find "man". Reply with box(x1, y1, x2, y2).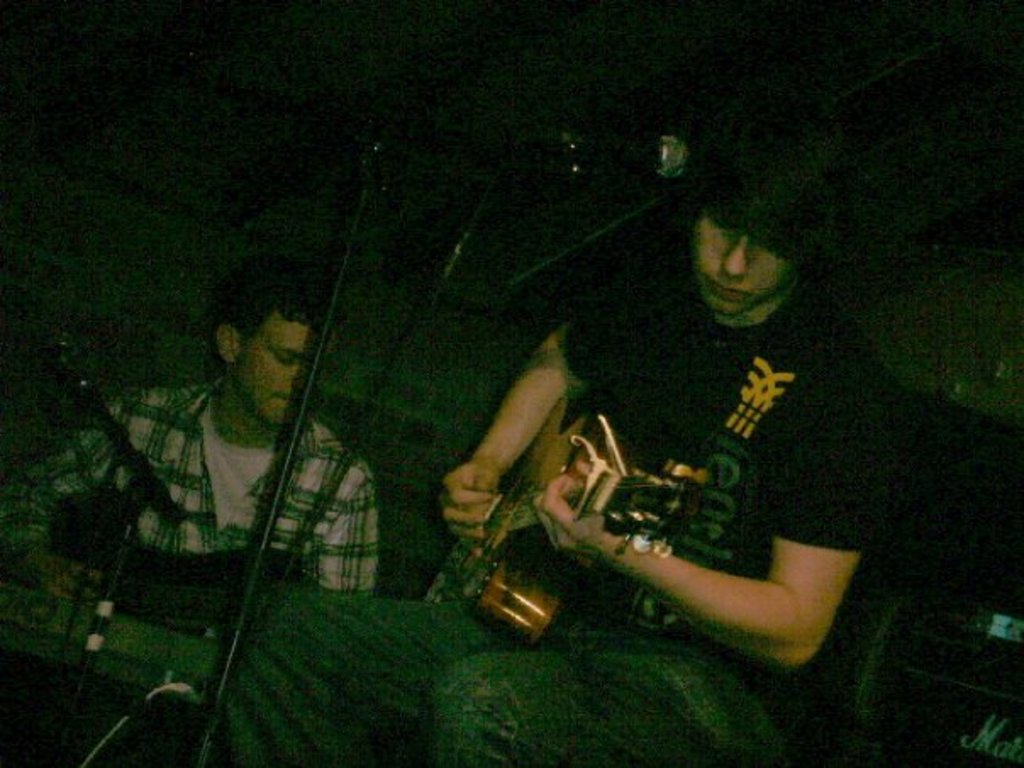
box(390, 114, 941, 724).
